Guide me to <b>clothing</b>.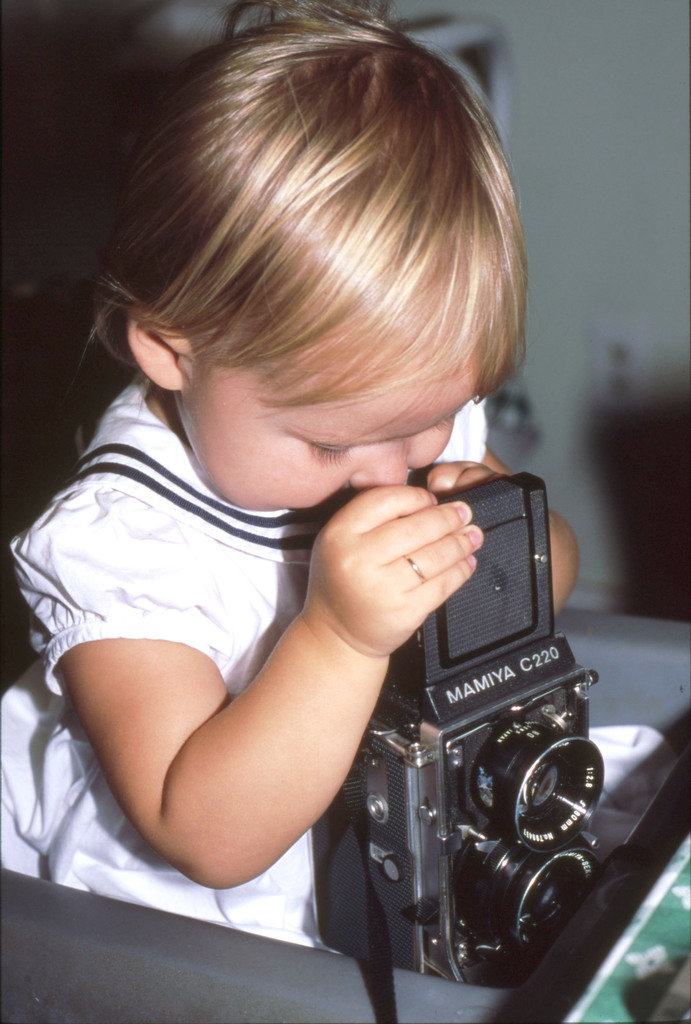
Guidance: (37,306,559,986).
